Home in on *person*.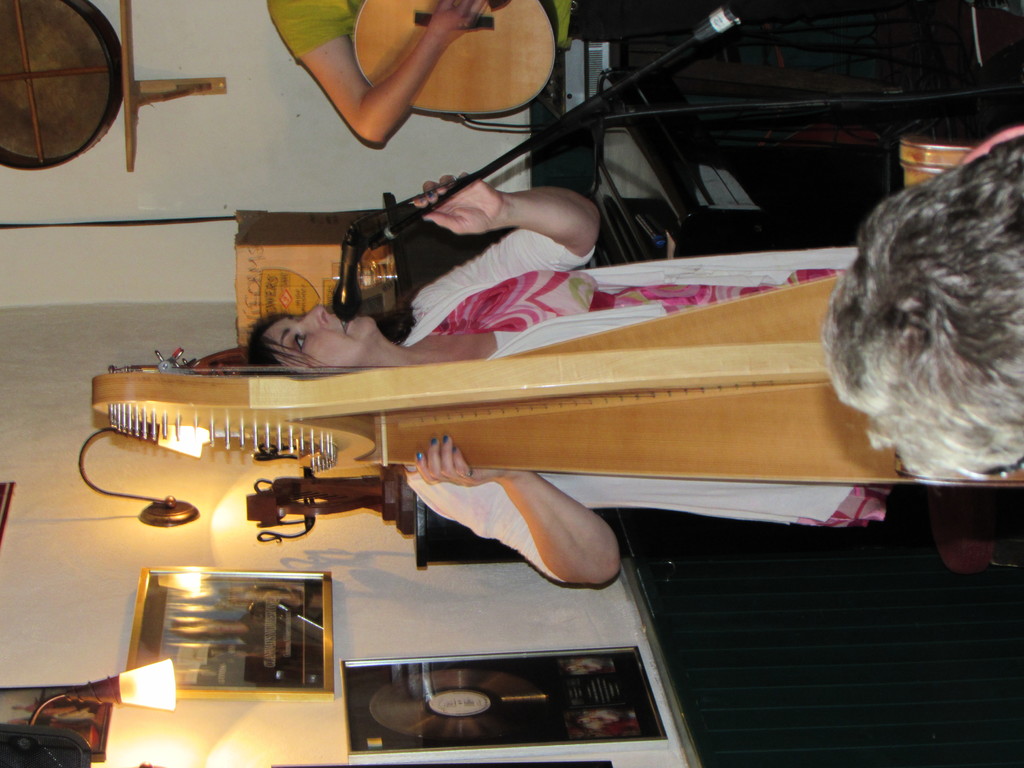
Homed in at {"left": 244, "top": 168, "right": 858, "bottom": 587}.
